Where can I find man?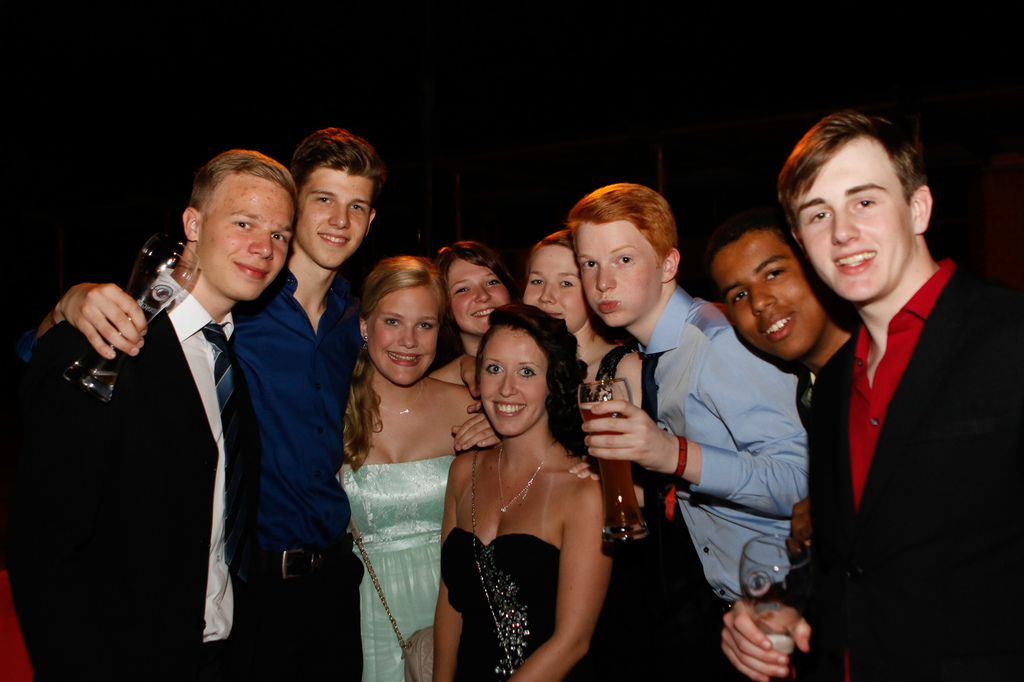
You can find it at (706, 209, 874, 681).
